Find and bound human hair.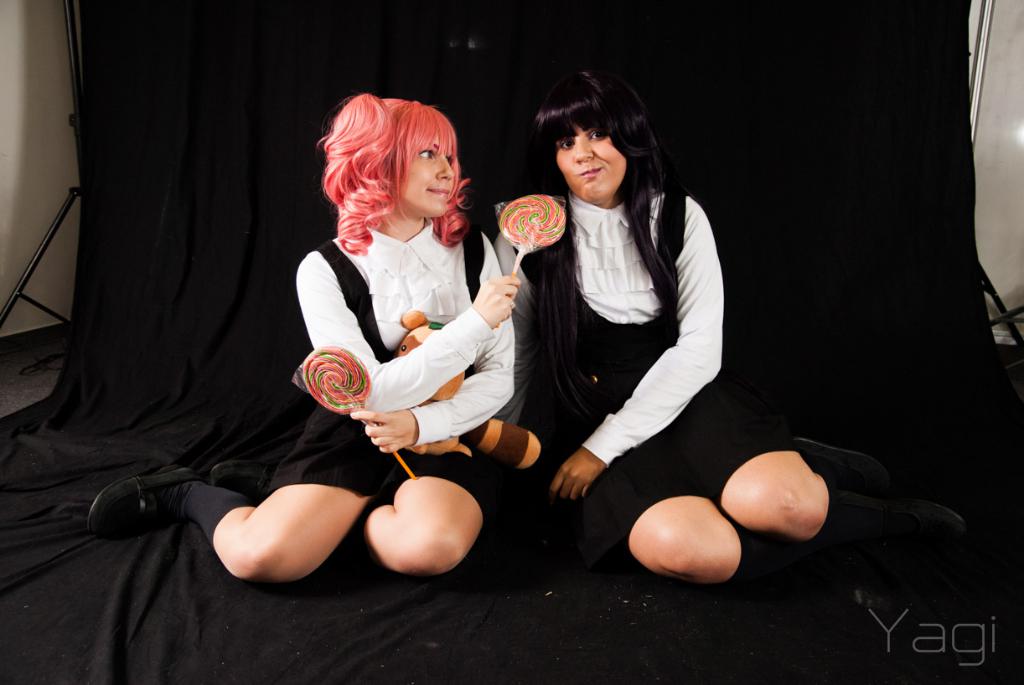
Bound: select_region(522, 64, 683, 424).
